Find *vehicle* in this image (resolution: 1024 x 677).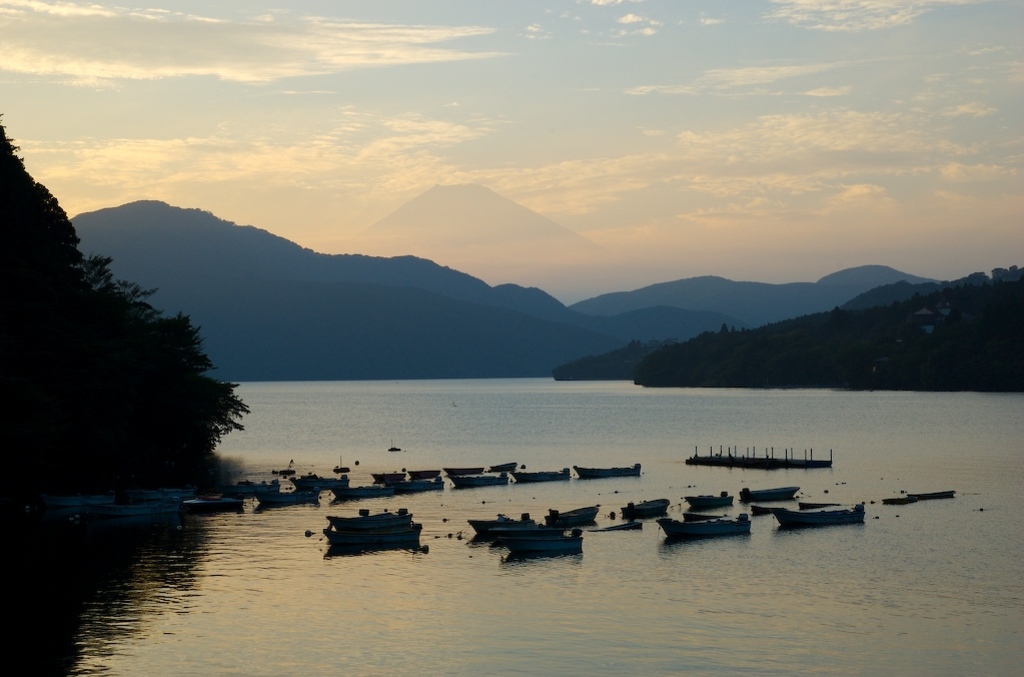
{"x1": 464, "y1": 515, "x2": 537, "y2": 541}.
